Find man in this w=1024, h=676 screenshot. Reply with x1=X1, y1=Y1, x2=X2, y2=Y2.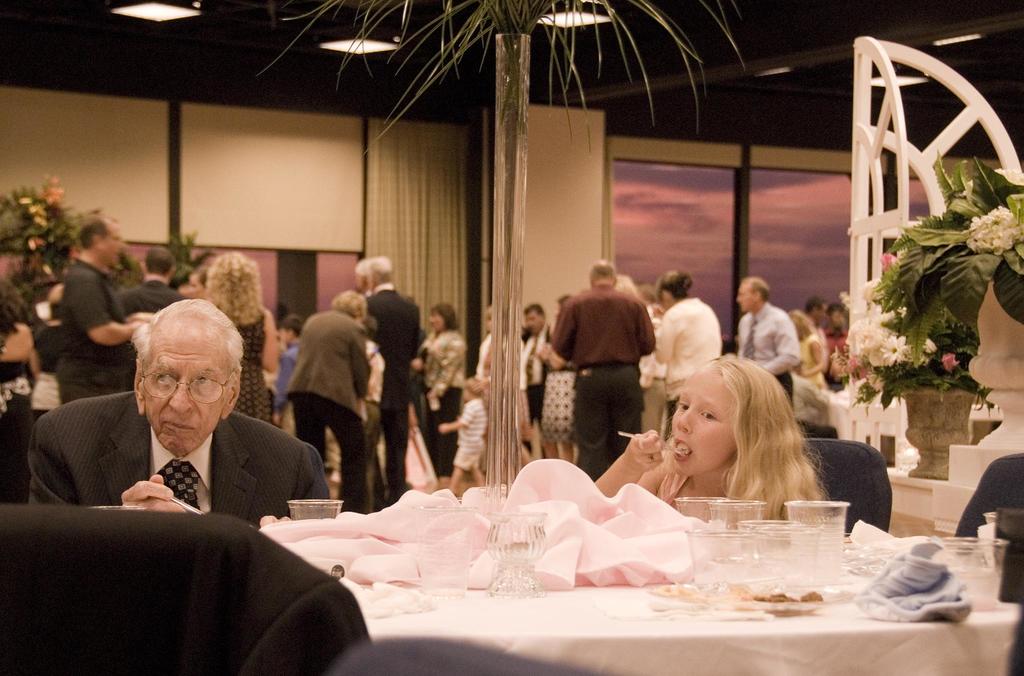
x1=353, y1=250, x2=375, y2=301.
